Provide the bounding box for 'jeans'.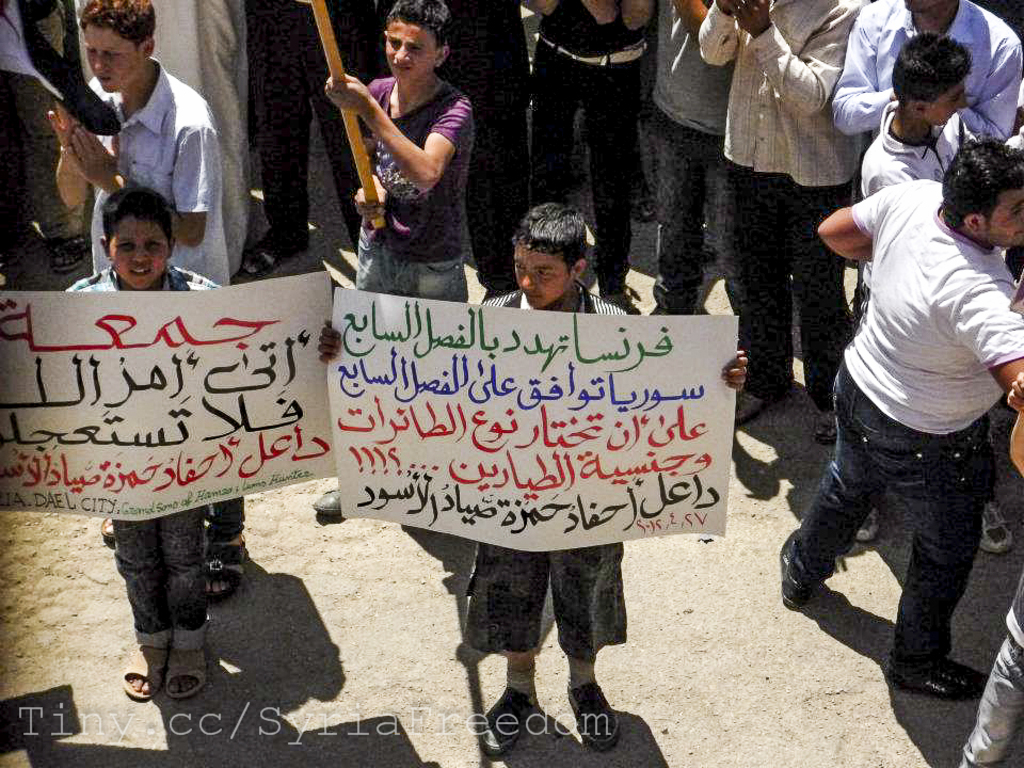
x1=789, y1=356, x2=990, y2=667.
